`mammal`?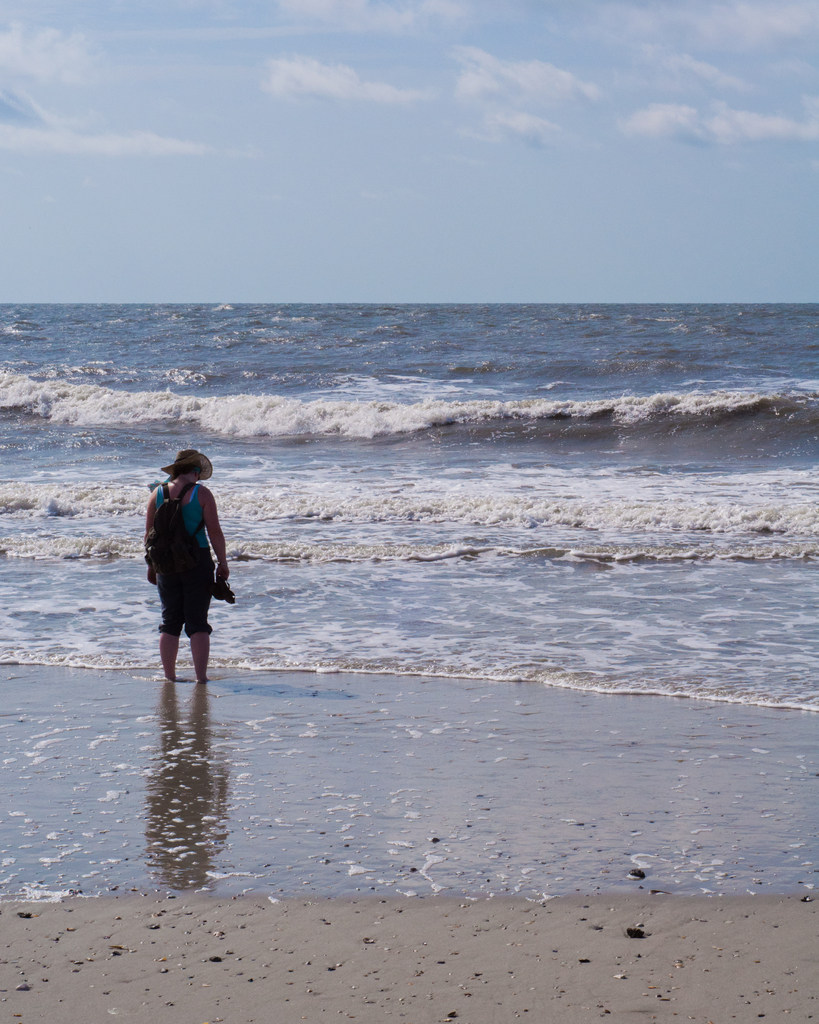
(x1=129, y1=439, x2=241, y2=653)
